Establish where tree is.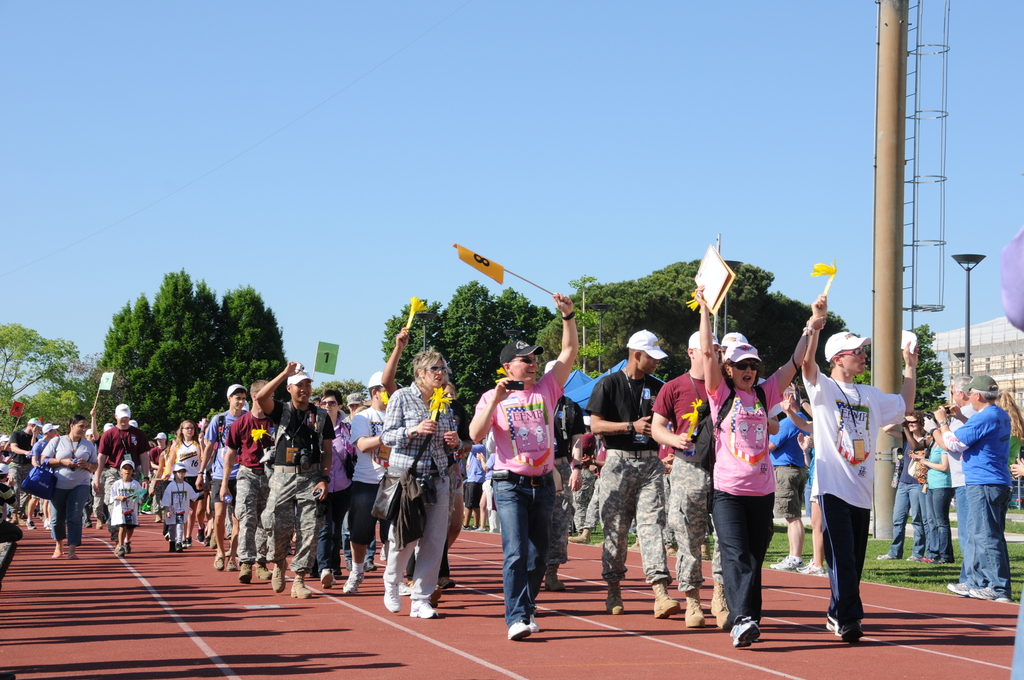
Established at (543,250,778,385).
